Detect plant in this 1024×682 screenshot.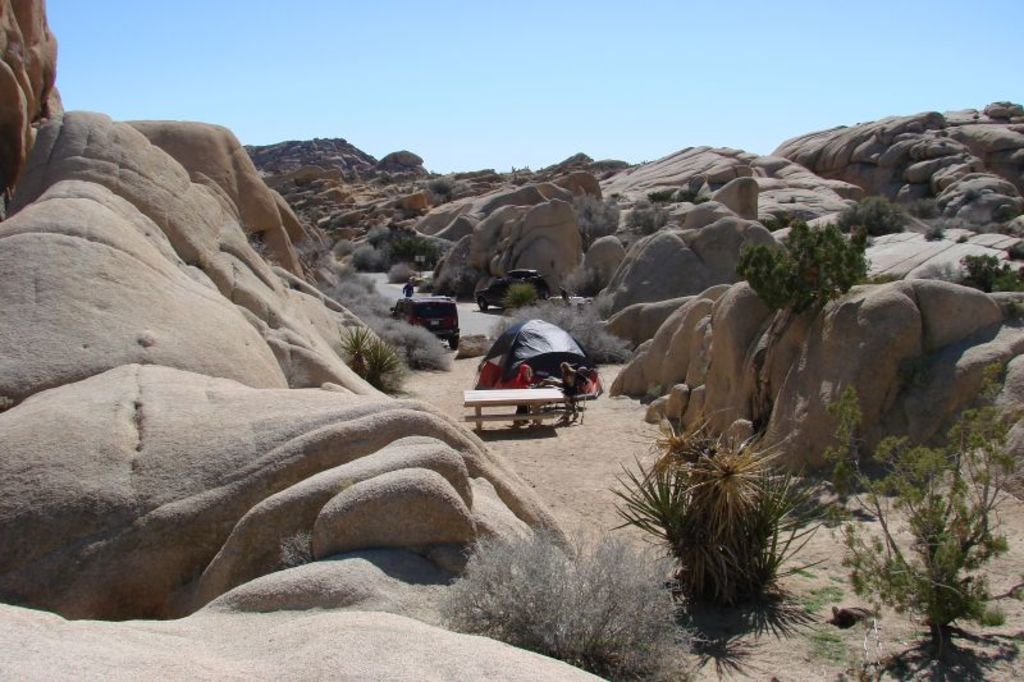
Detection: x1=799 y1=367 x2=1009 y2=681.
